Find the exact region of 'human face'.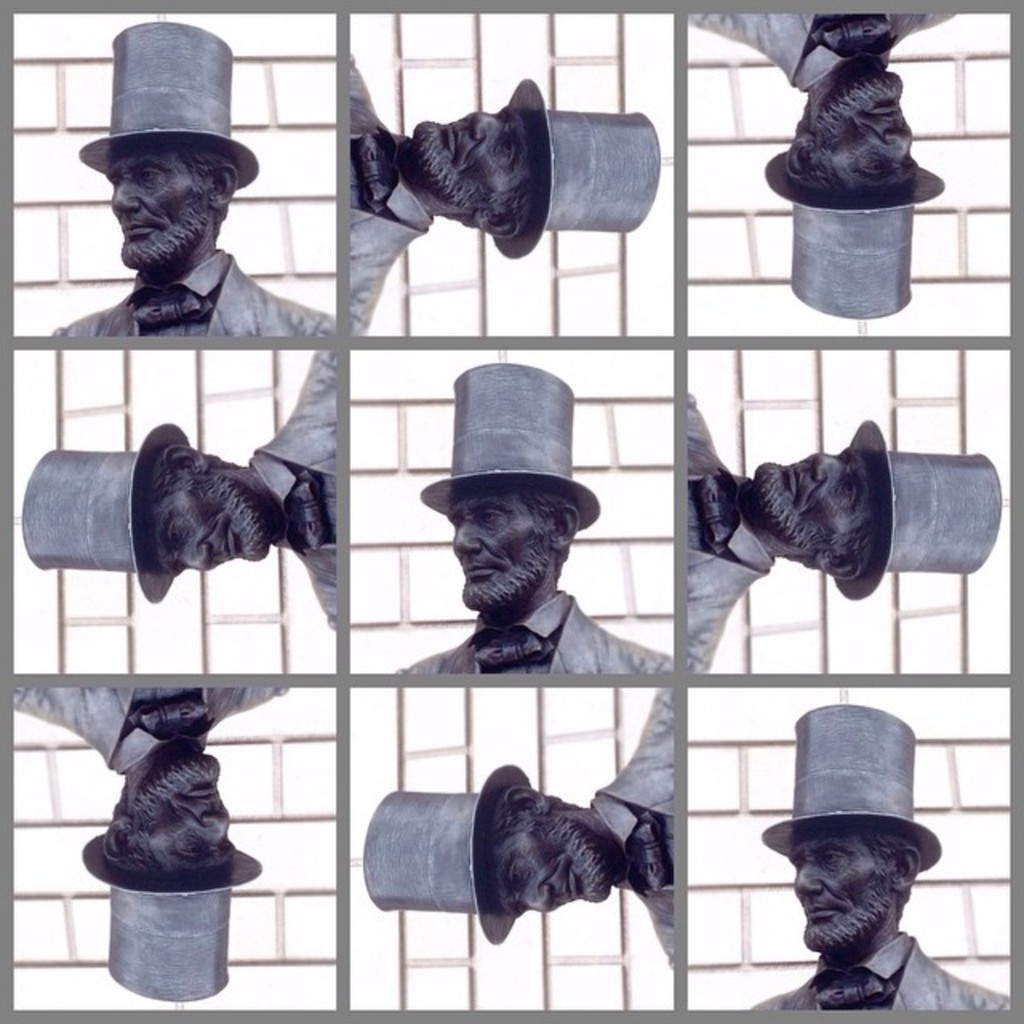
Exact region: crop(784, 819, 894, 962).
